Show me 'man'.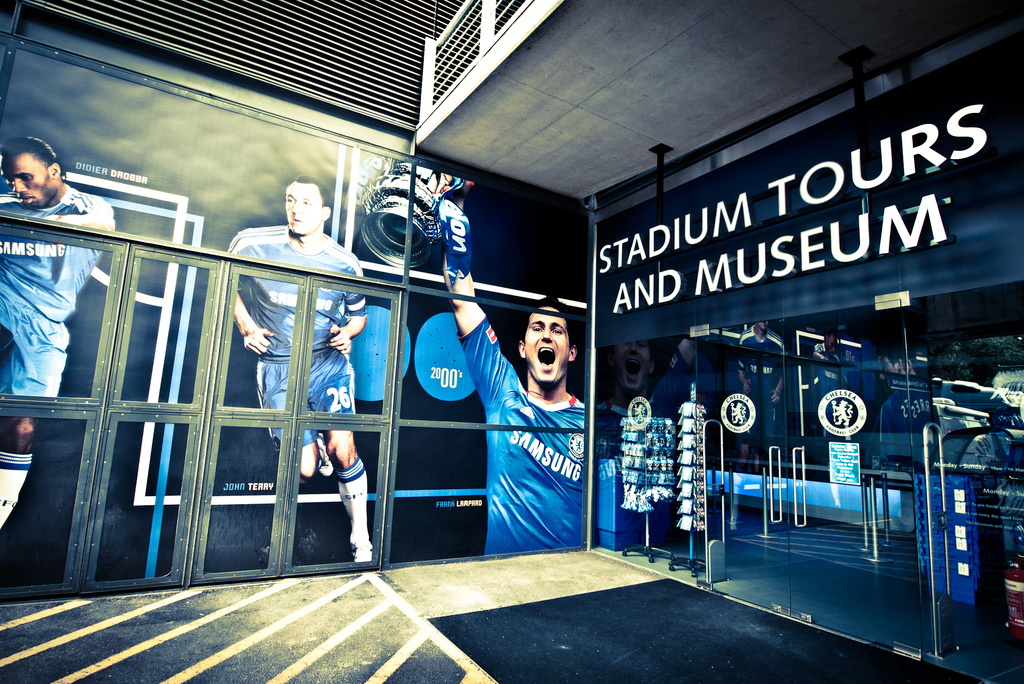
'man' is here: 0, 136, 117, 531.
